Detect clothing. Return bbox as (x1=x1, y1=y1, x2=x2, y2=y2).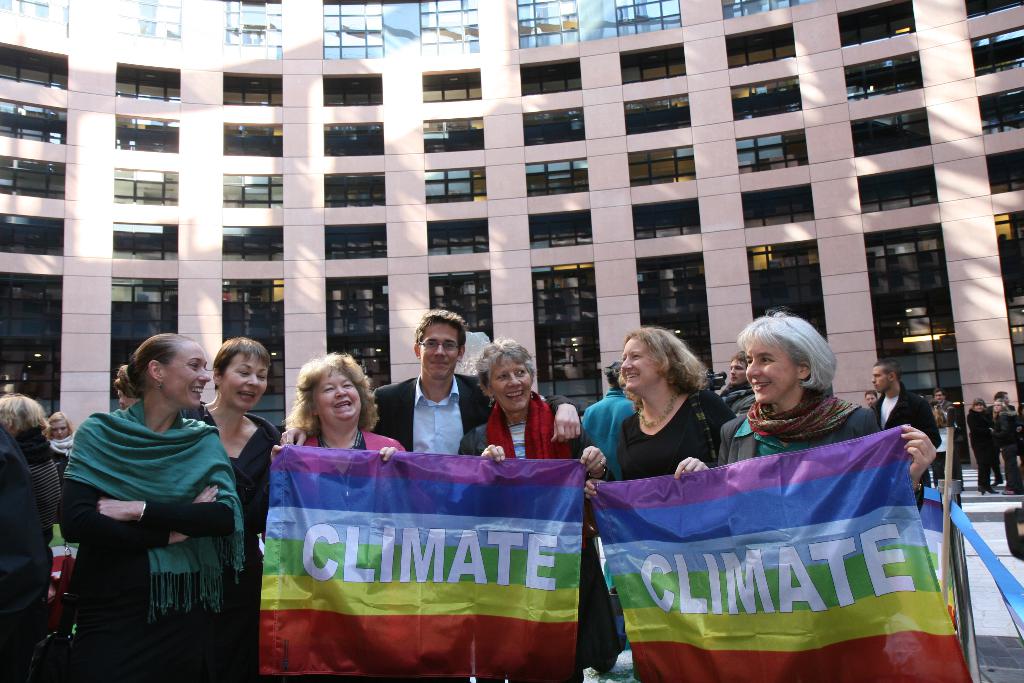
(x1=286, y1=418, x2=413, y2=459).
